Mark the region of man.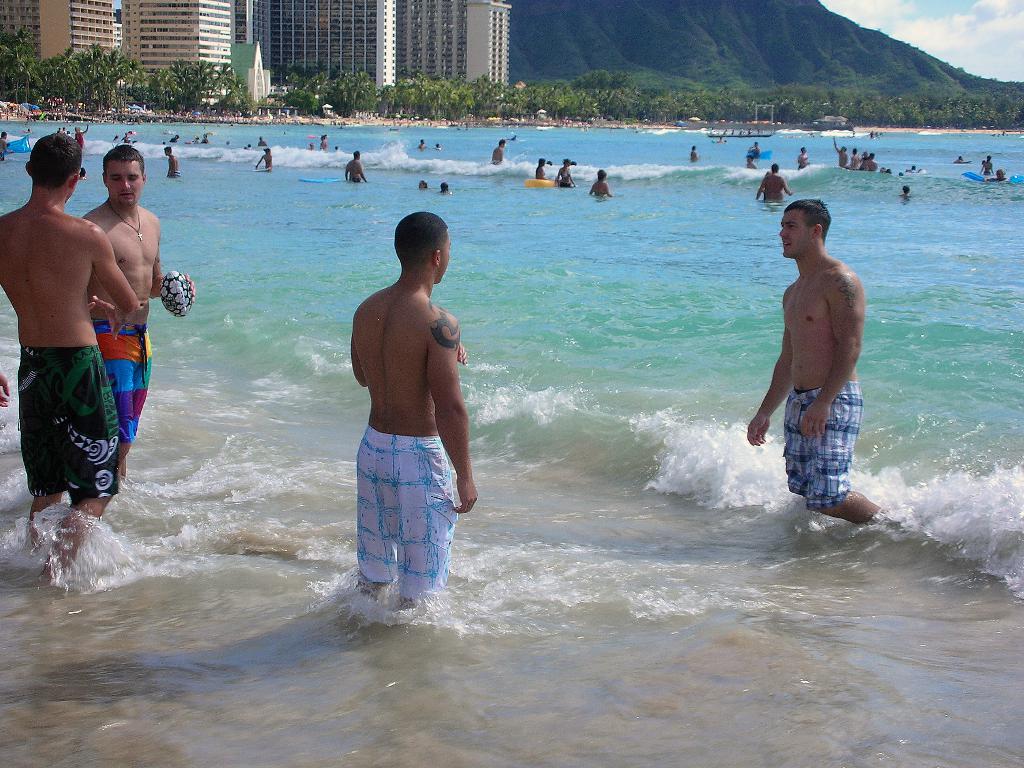
Region: locate(493, 137, 506, 167).
